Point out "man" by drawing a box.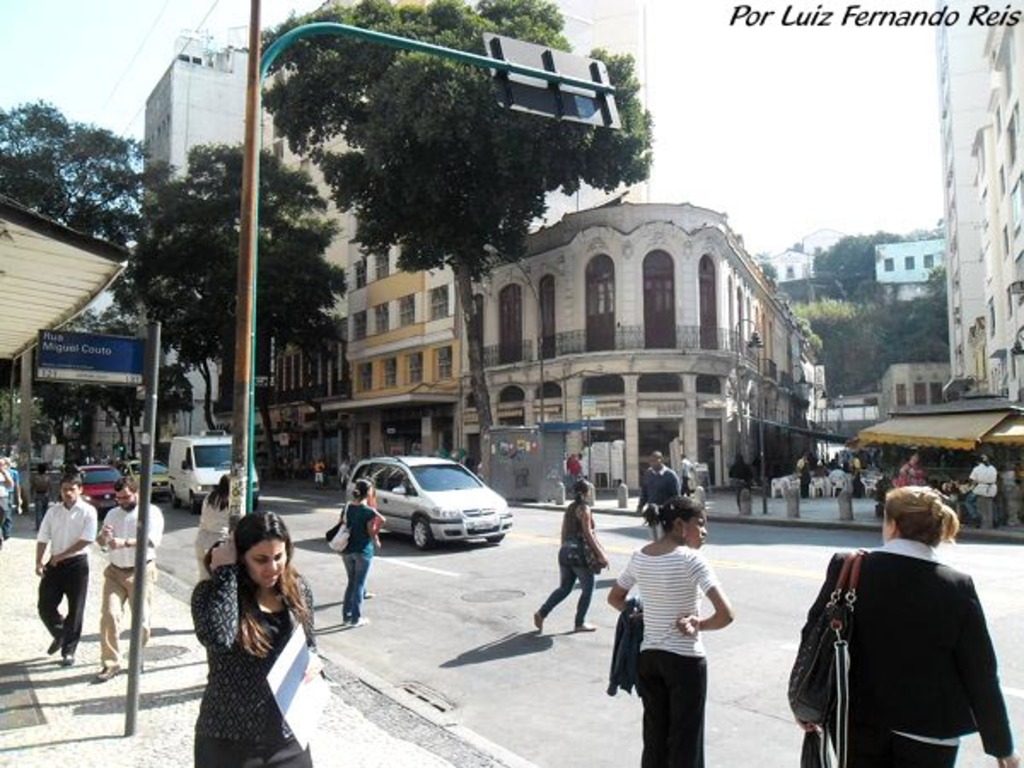
92 473 166 681.
